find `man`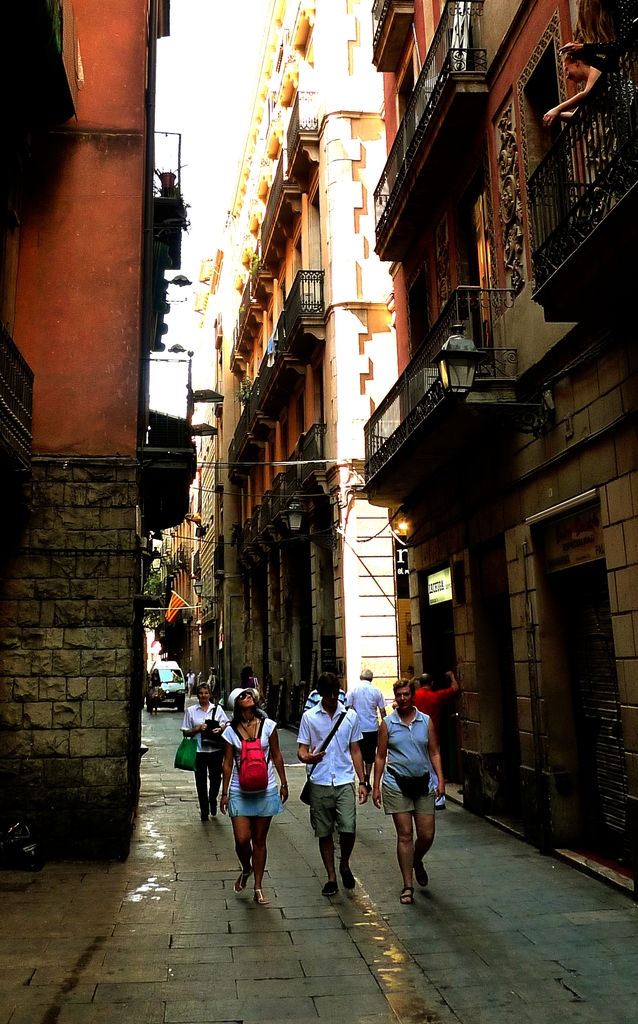
<bbox>372, 667, 446, 904</bbox>
